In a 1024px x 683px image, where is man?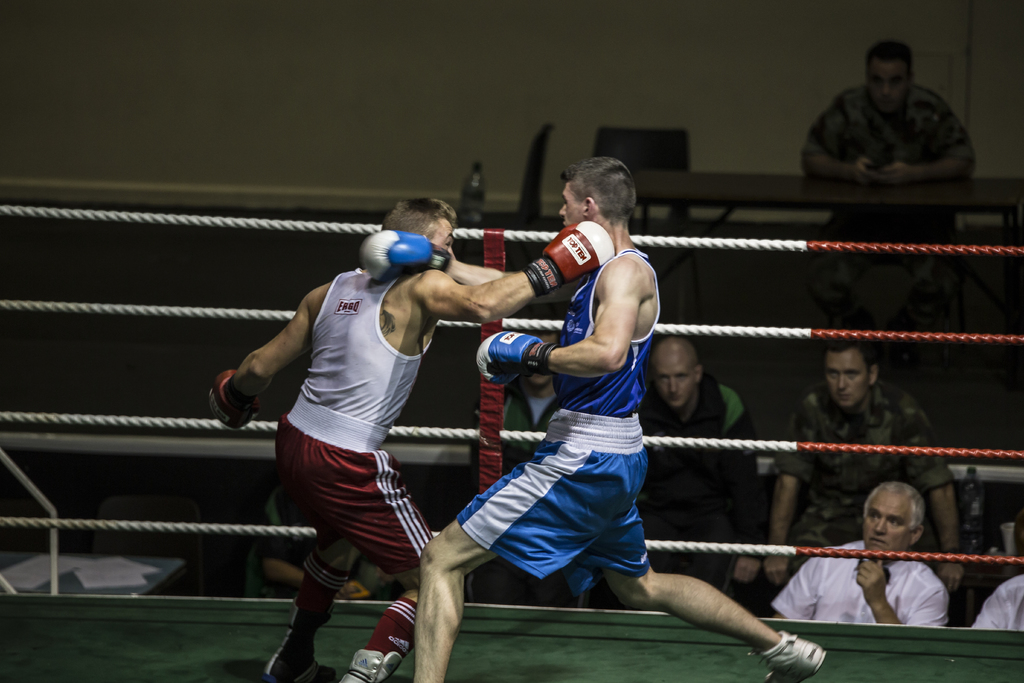
201/208/513/671.
